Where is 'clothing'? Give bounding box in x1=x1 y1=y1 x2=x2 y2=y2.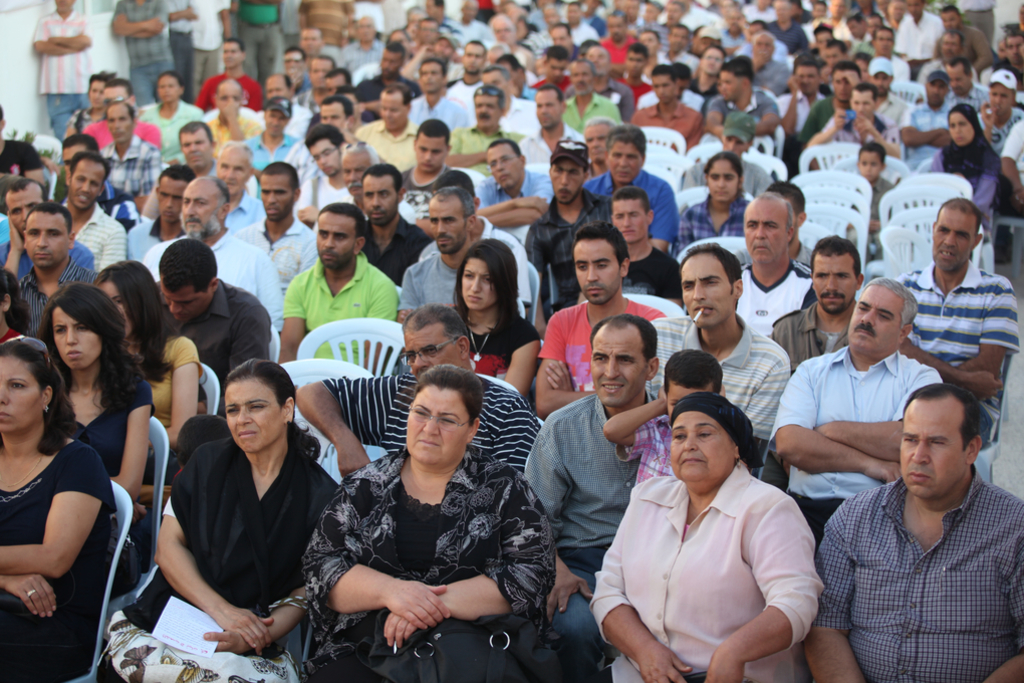
x1=79 y1=112 x2=164 y2=151.
